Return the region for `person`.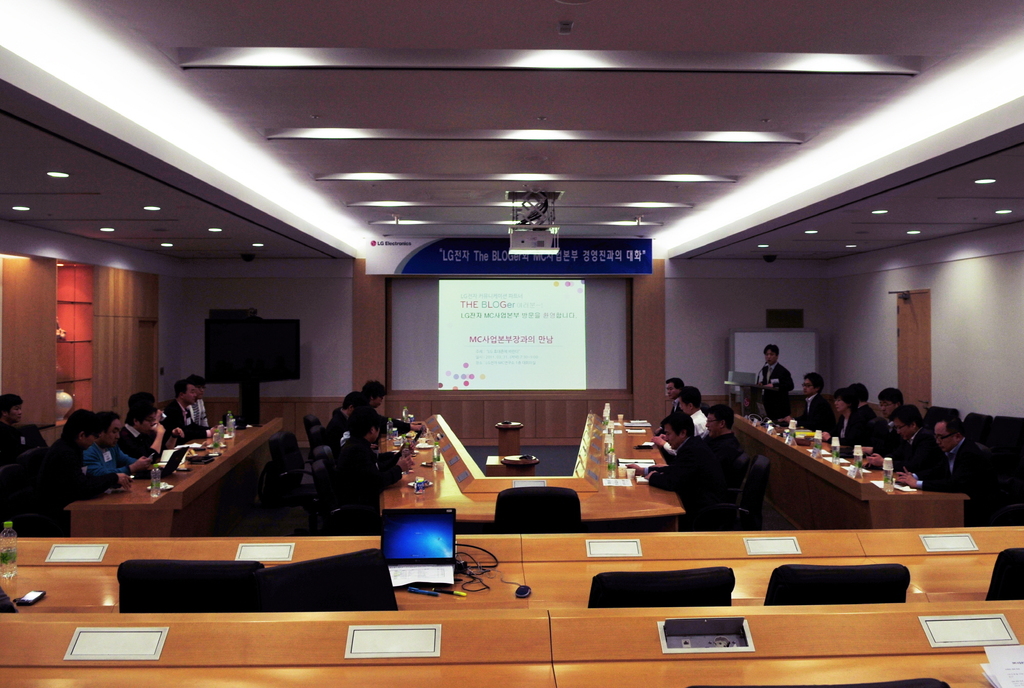
(834, 388, 873, 447).
